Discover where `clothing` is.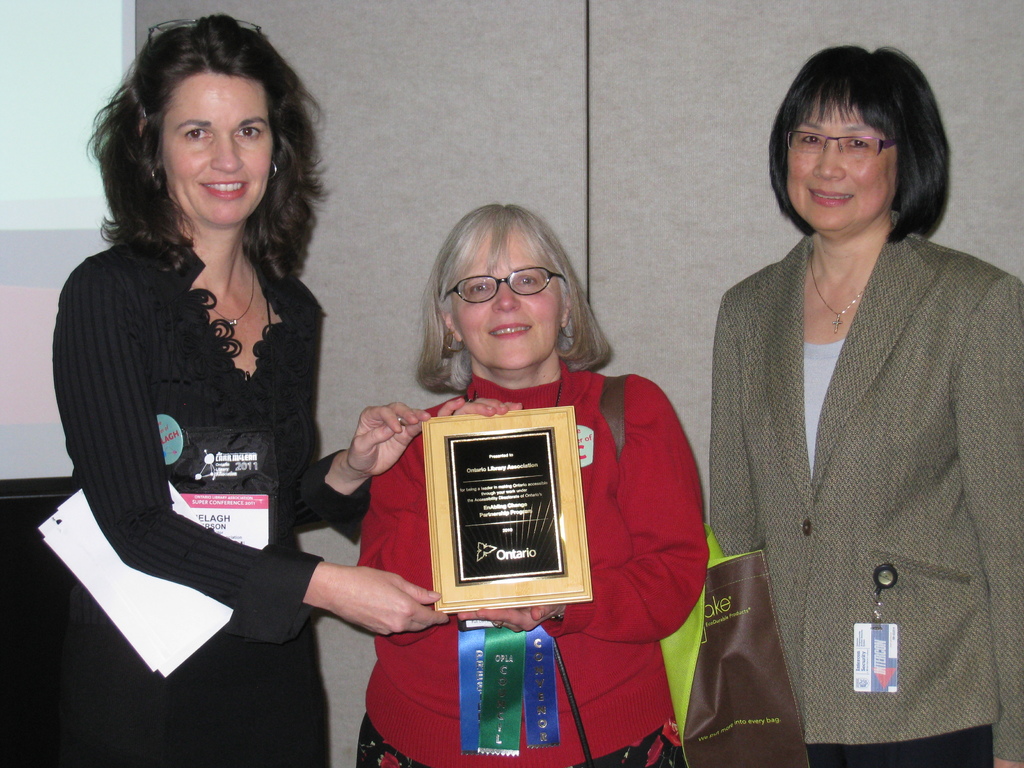
Discovered at bbox=(708, 210, 1023, 767).
